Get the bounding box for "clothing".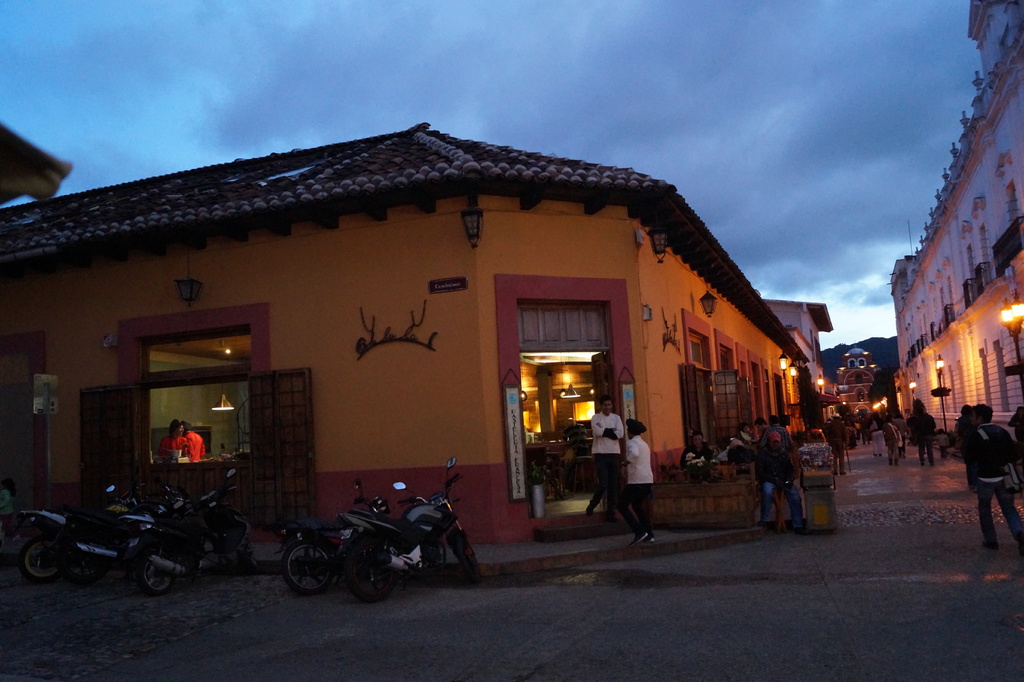
bbox(1007, 404, 1023, 464).
